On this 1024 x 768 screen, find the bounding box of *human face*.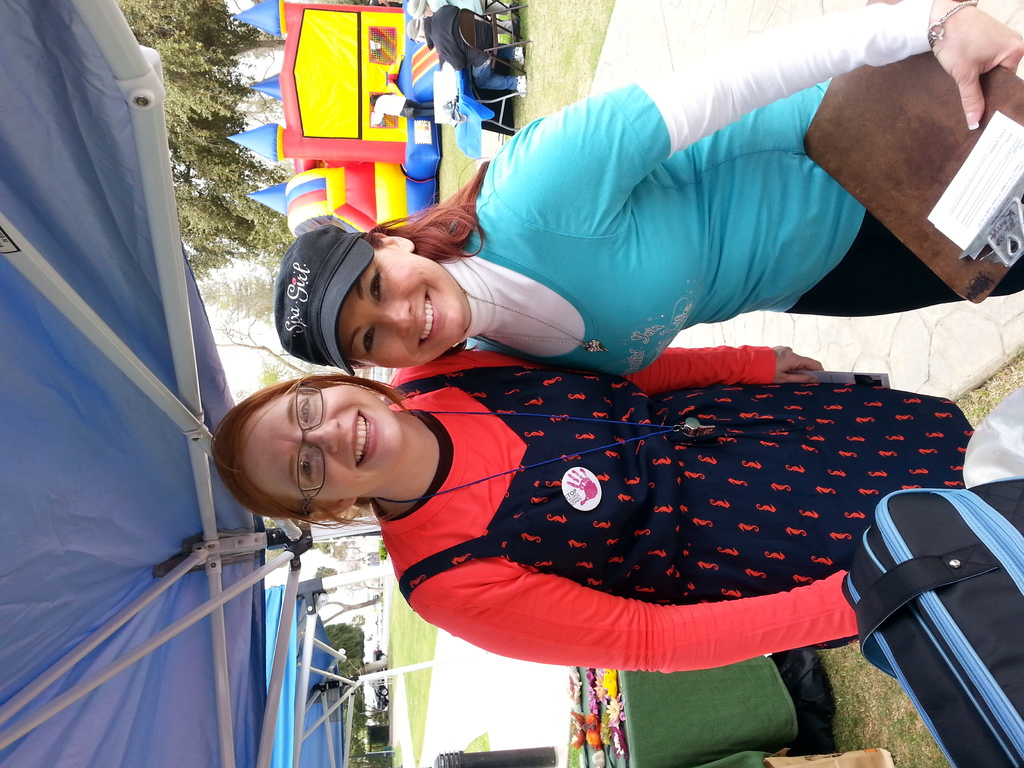
Bounding box: region(241, 385, 404, 500).
